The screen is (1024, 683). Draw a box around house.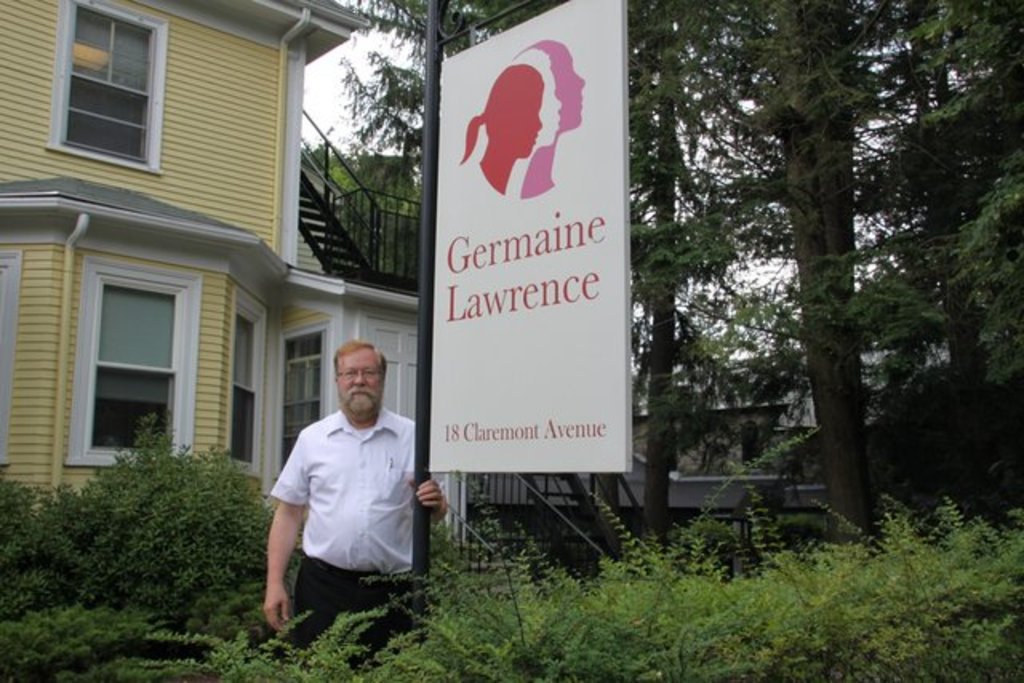
bbox=(0, 0, 832, 529).
